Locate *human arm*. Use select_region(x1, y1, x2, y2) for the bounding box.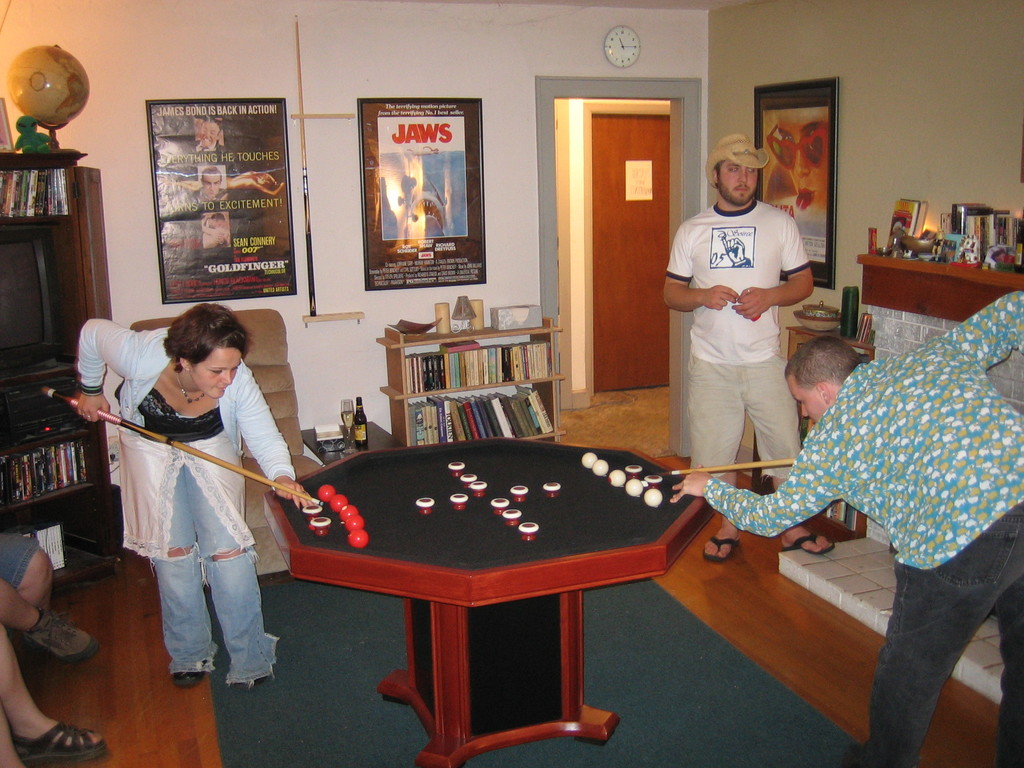
select_region(670, 431, 841, 542).
